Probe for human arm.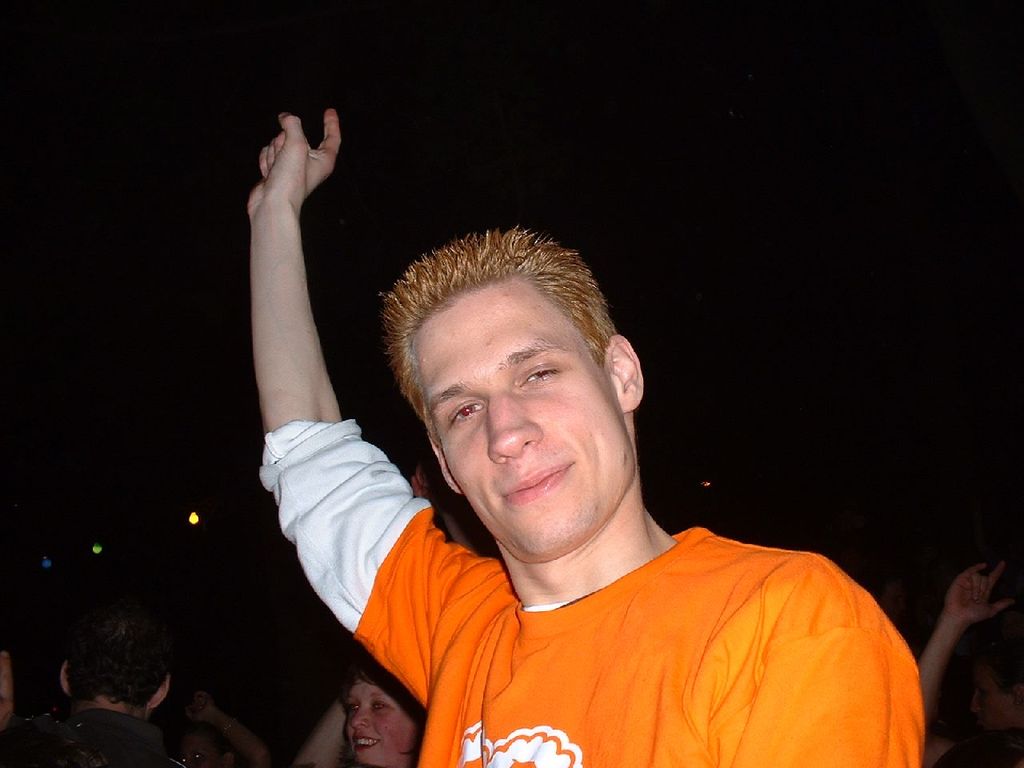
Probe result: {"x1": 181, "y1": 682, "x2": 271, "y2": 767}.
